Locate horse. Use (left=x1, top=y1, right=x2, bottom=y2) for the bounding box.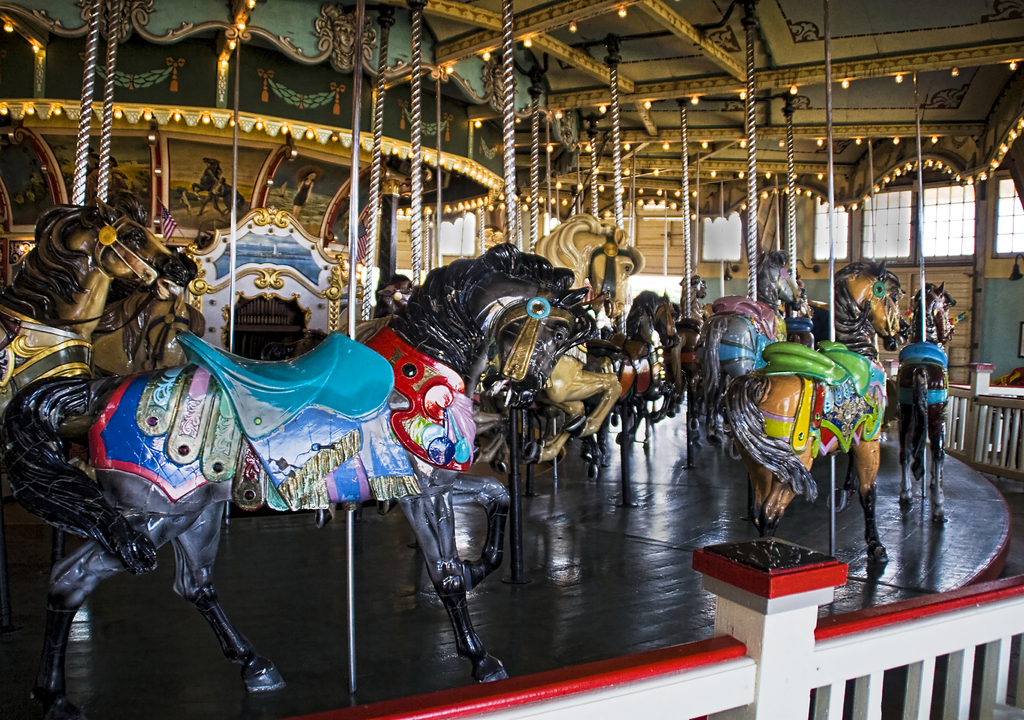
(left=0, top=195, right=202, bottom=410).
